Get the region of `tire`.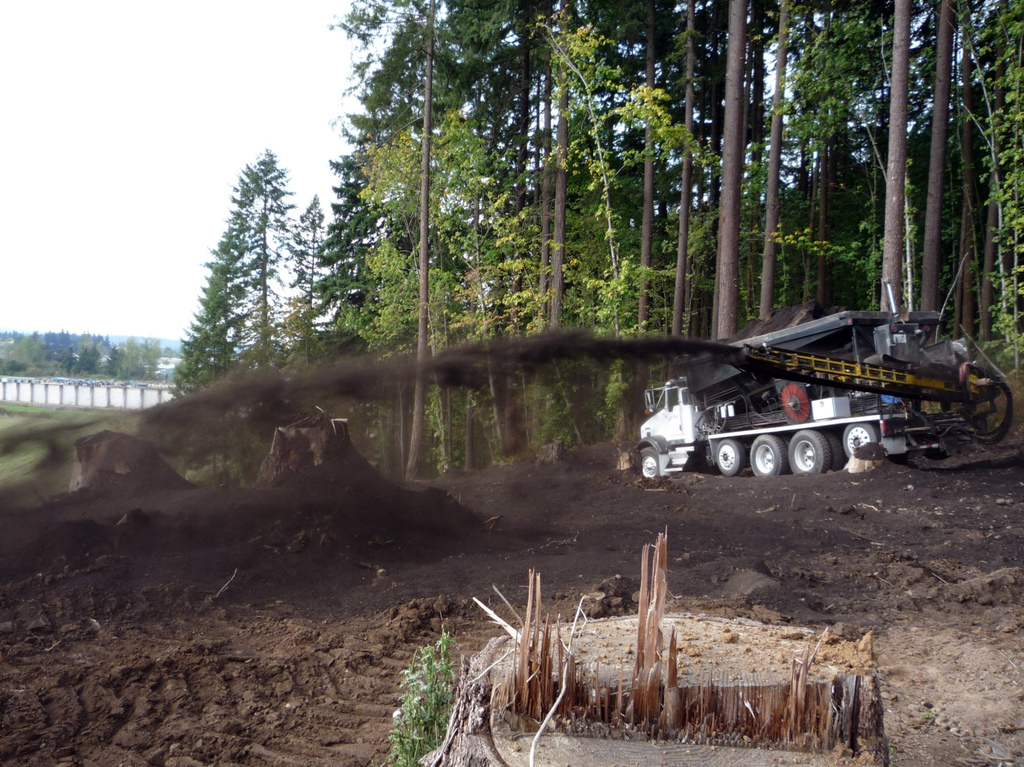
pyautogui.locateOnScreen(787, 428, 830, 470).
